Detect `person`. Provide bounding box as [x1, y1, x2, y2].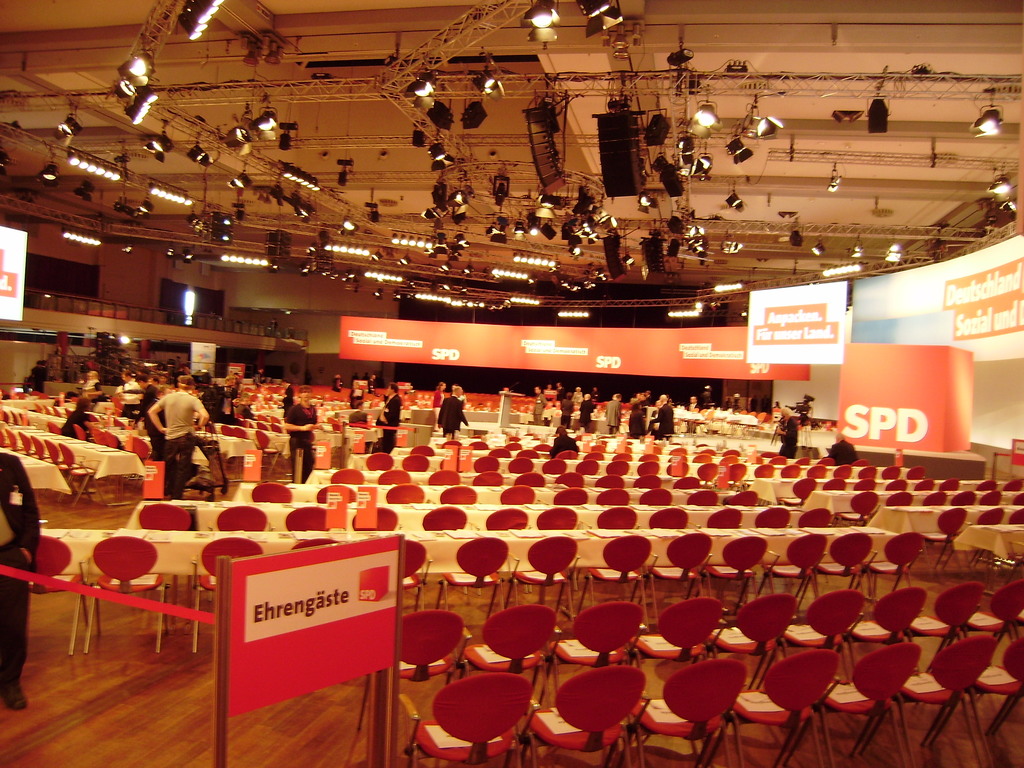
[0, 451, 44, 708].
